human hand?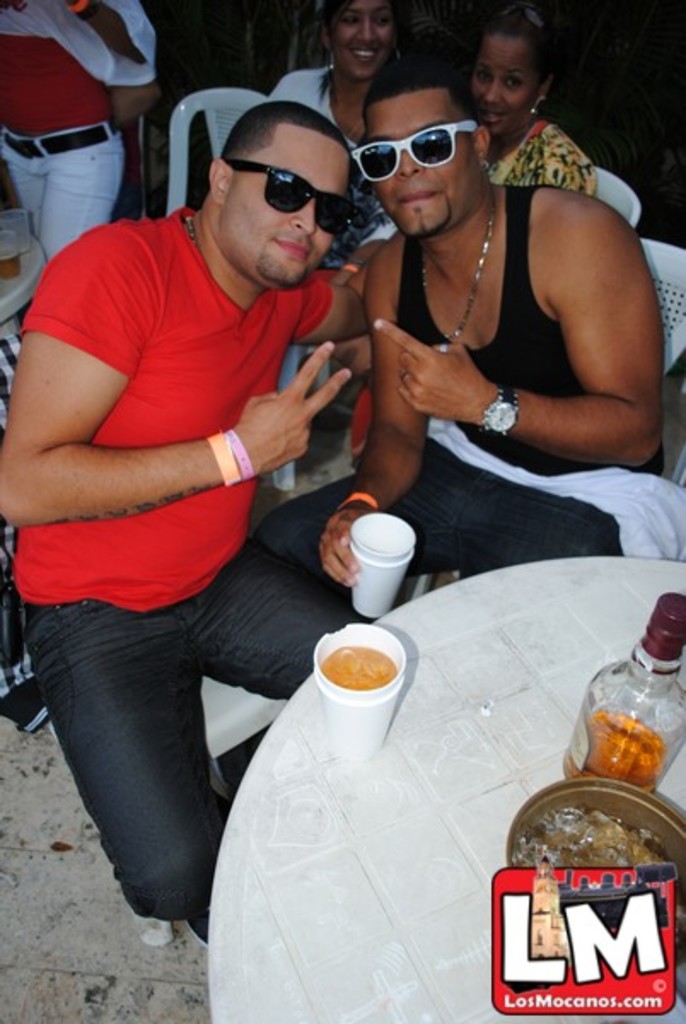
pyautogui.locateOnScreen(369, 319, 491, 423)
